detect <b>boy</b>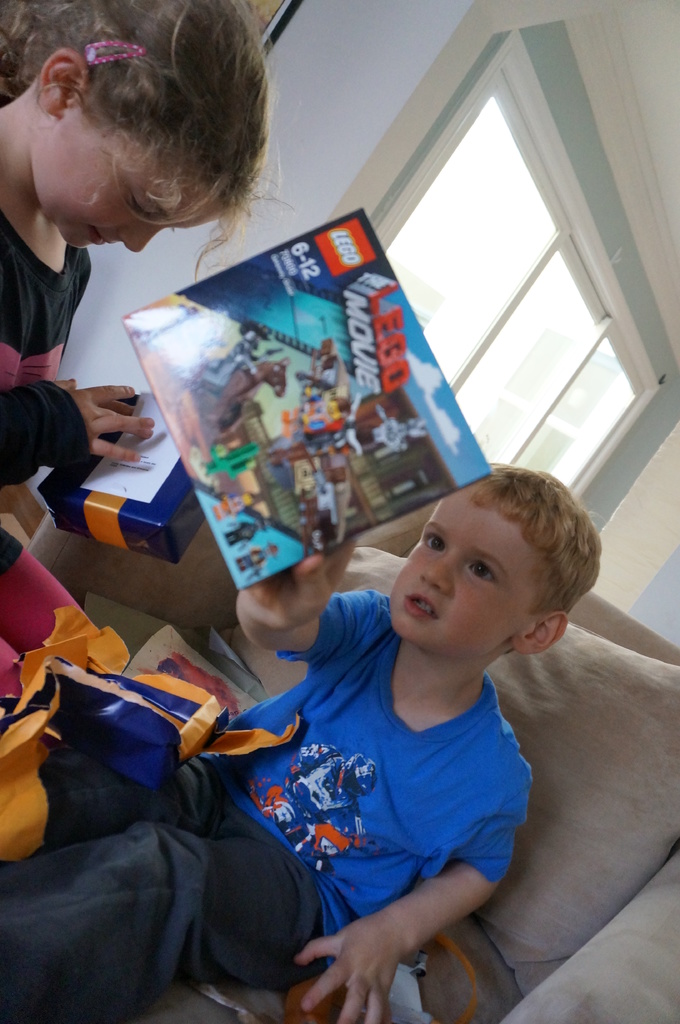
BBox(0, 462, 600, 1023)
